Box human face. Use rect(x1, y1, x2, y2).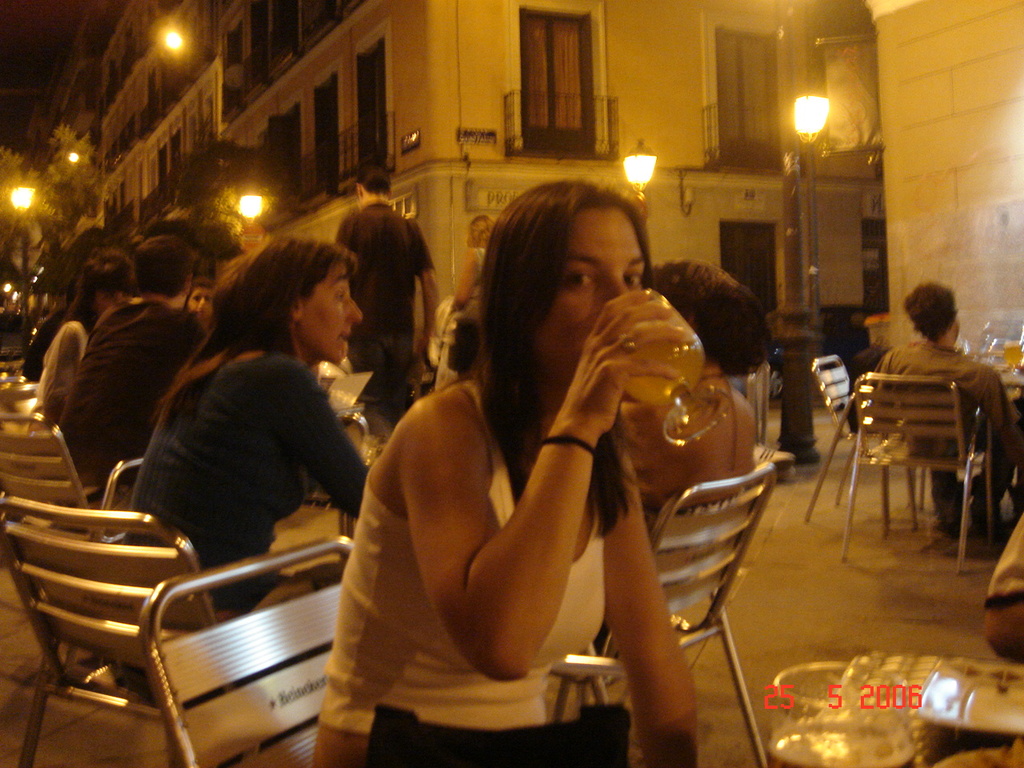
rect(539, 202, 647, 378).
